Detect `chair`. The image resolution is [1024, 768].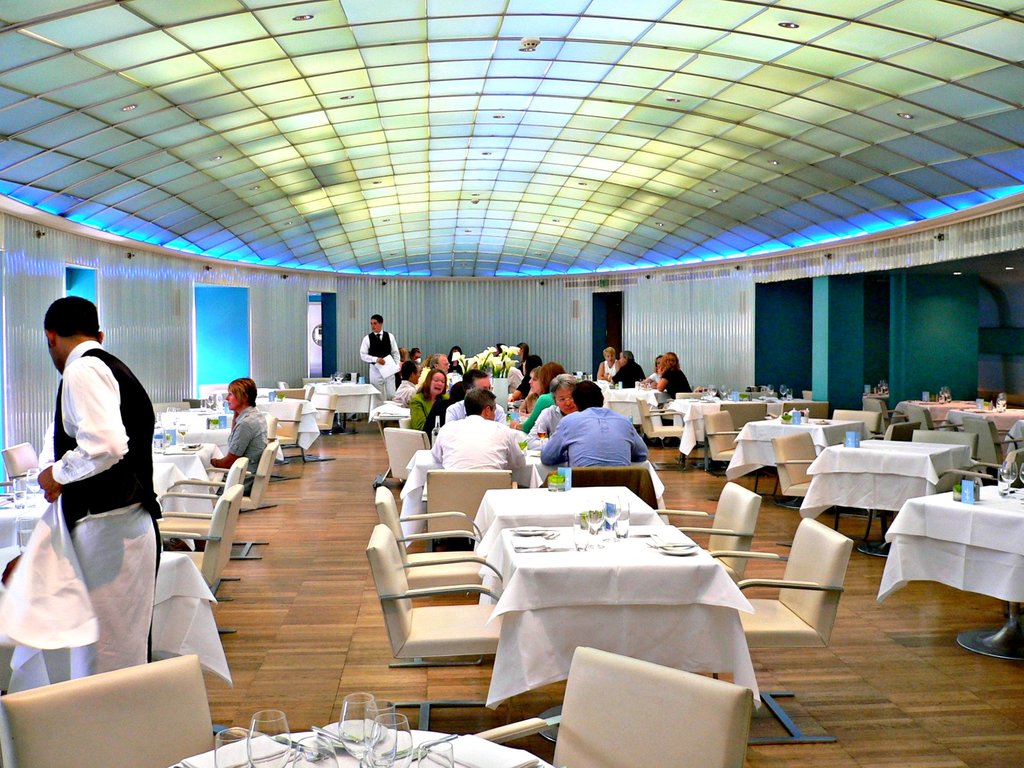
<bbox>381, 428, 428, 475</bbox>.
